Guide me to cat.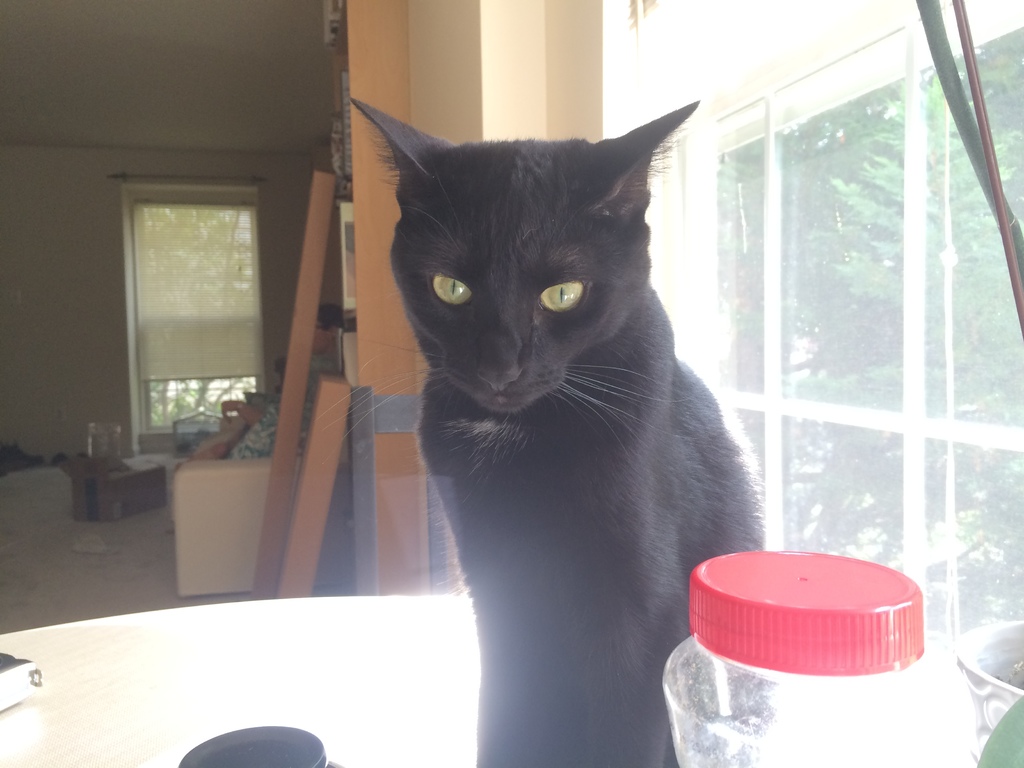
Guidance: select_region(346, 99, 767, 767).
